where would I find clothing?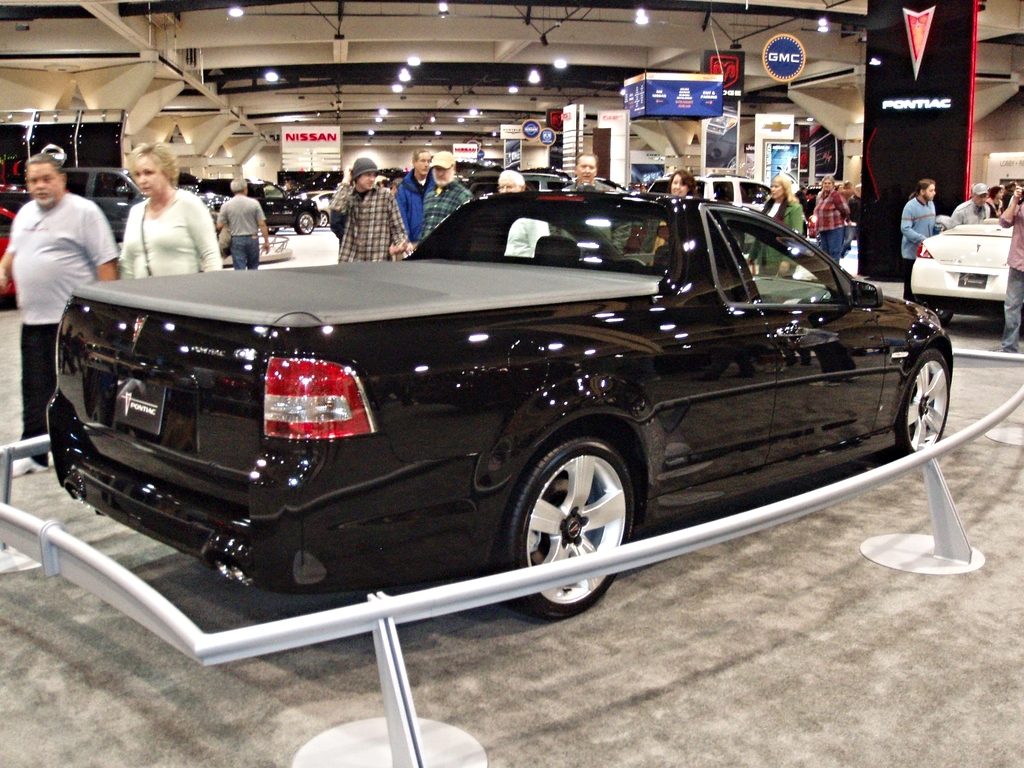
At select_region(948, 209, 996, 239).
